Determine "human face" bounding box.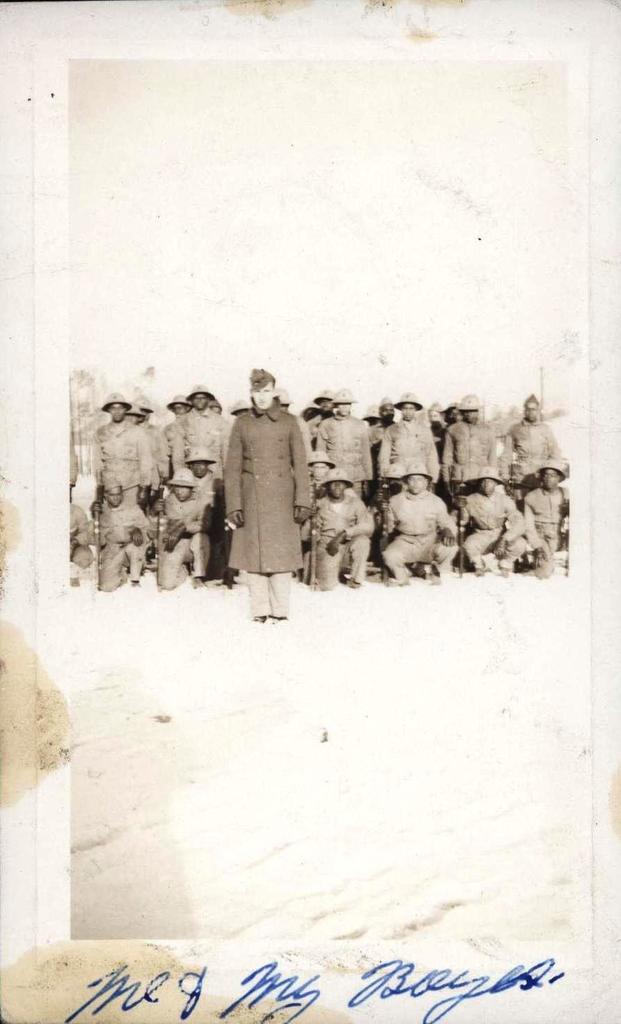
Determined: locate(335, 404, 351, 415).
